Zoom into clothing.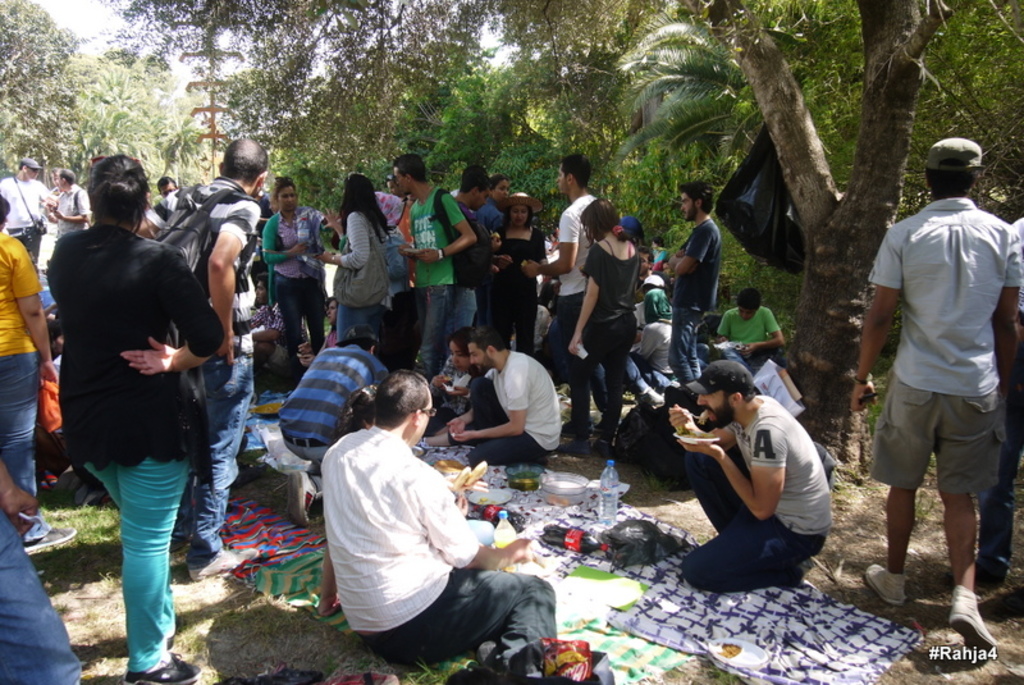
Zoom target: rect(685, 397, 827, 593).
